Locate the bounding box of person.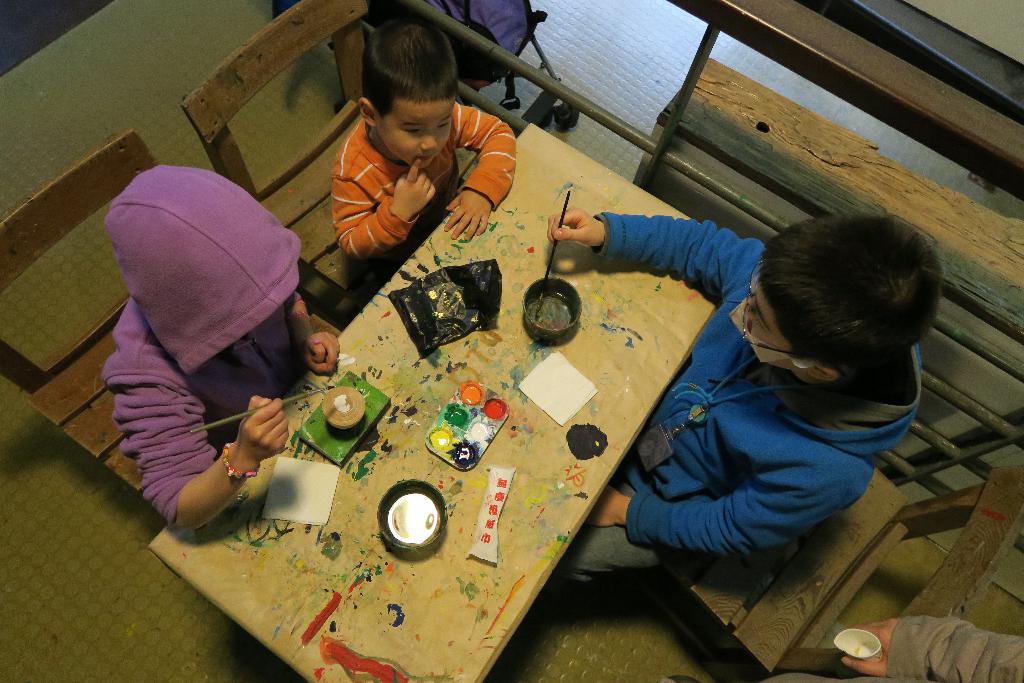
Bounding box: detection(102, 163, 342, 532).
